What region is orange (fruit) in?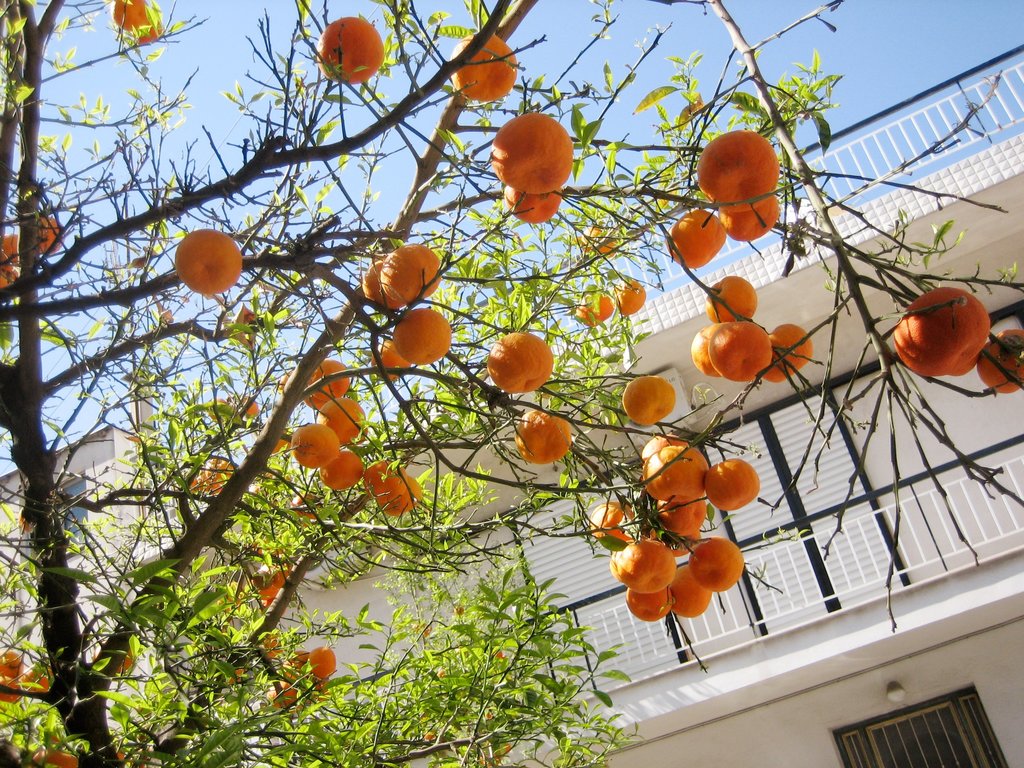
(left=346, top=243, right=445, bottom=318).
